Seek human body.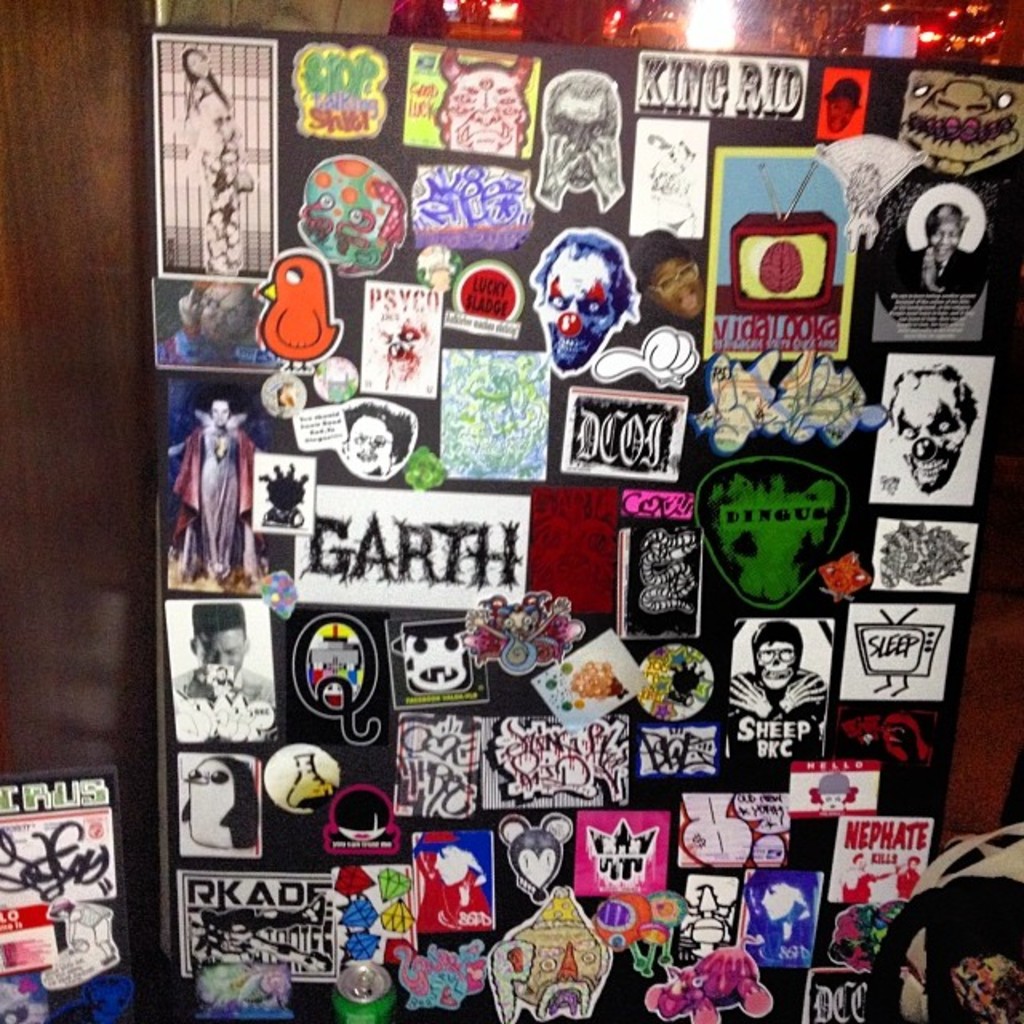
<box>181,611,269,739</box>.
